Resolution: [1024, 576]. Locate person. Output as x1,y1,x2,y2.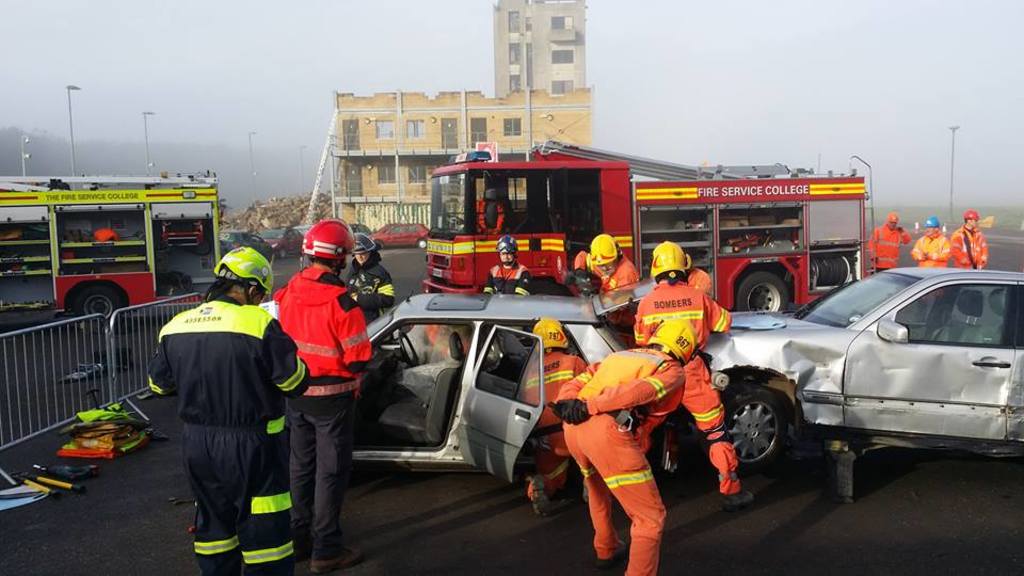
948,212,985,270.
